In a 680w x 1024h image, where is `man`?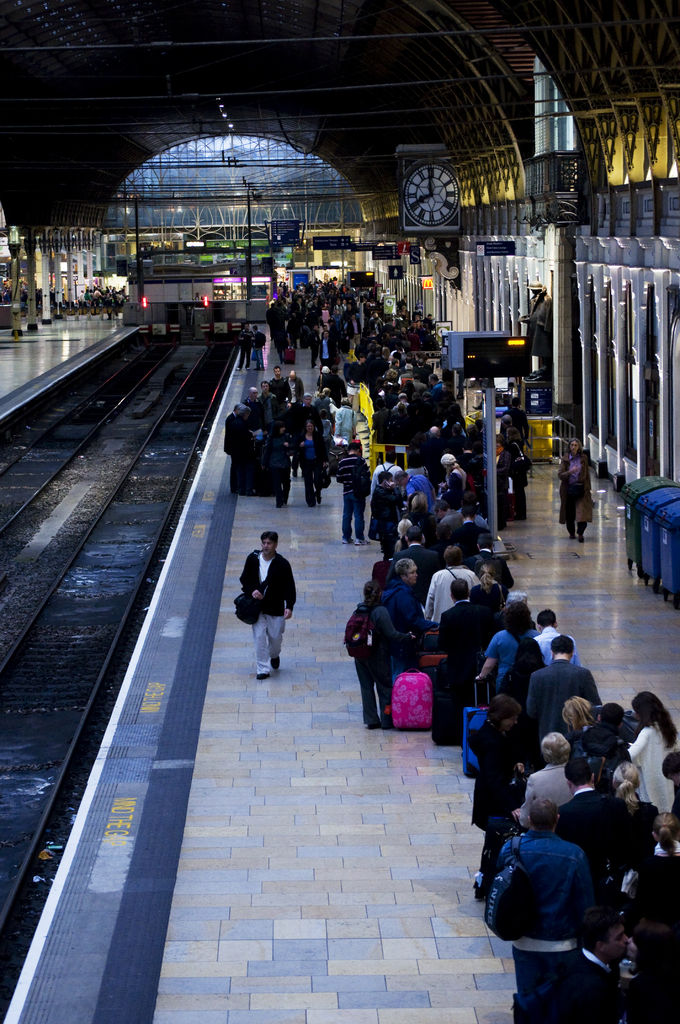
397,468,437,511.
